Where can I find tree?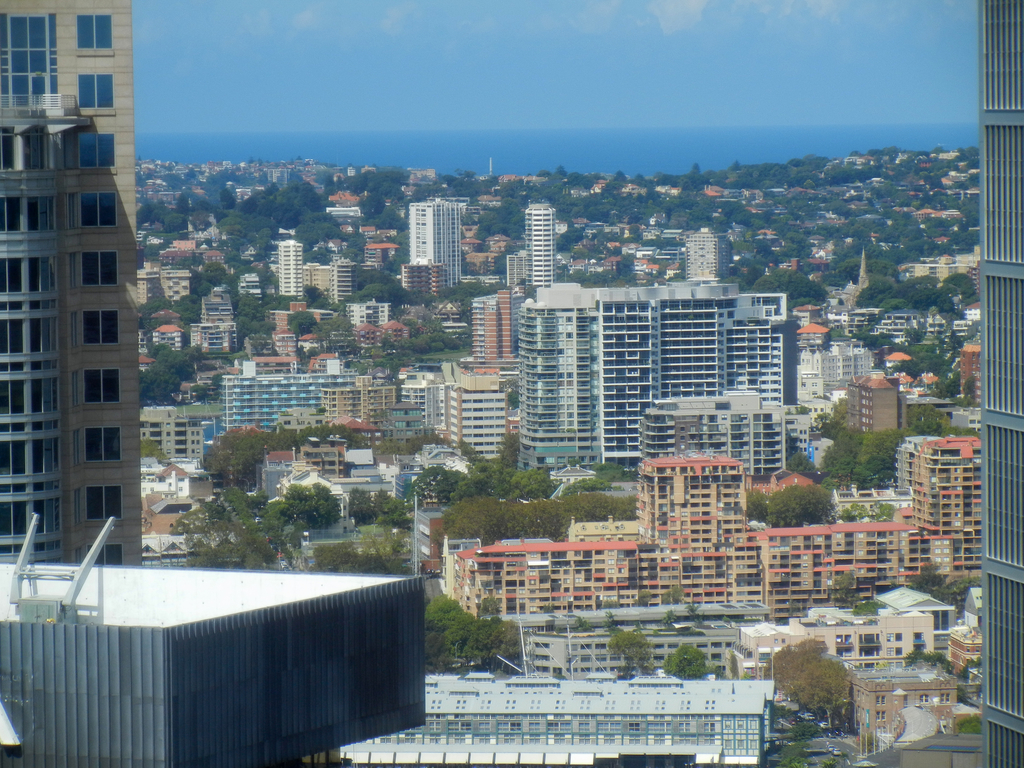
You can find it at box=[907, 562, 982, 611].
